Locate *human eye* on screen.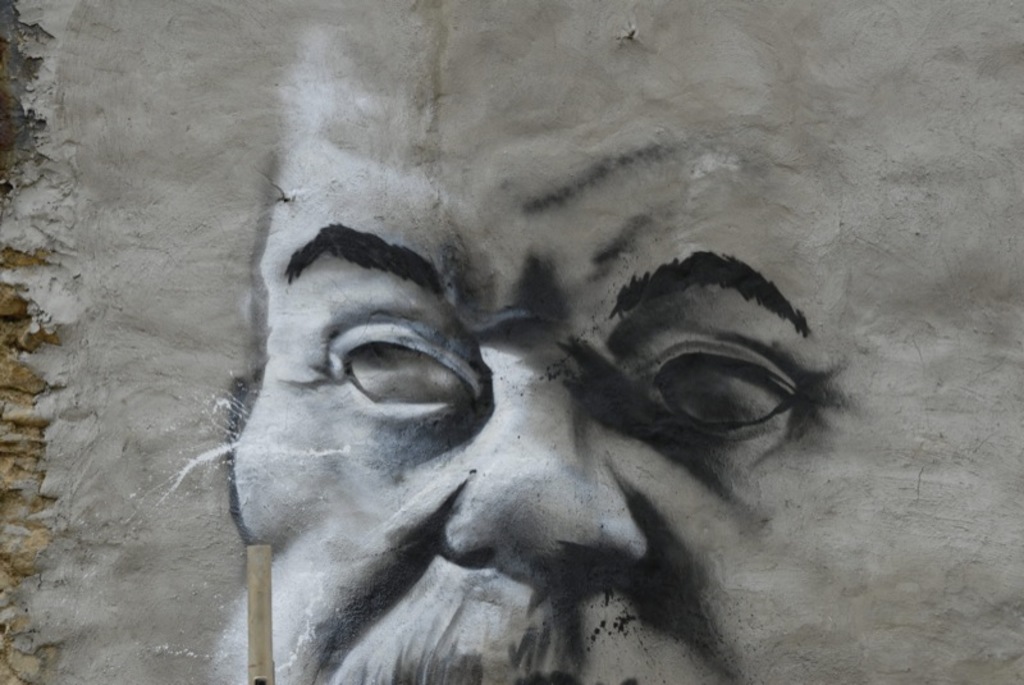
On screen at detection(319, 320, 486, 433).
